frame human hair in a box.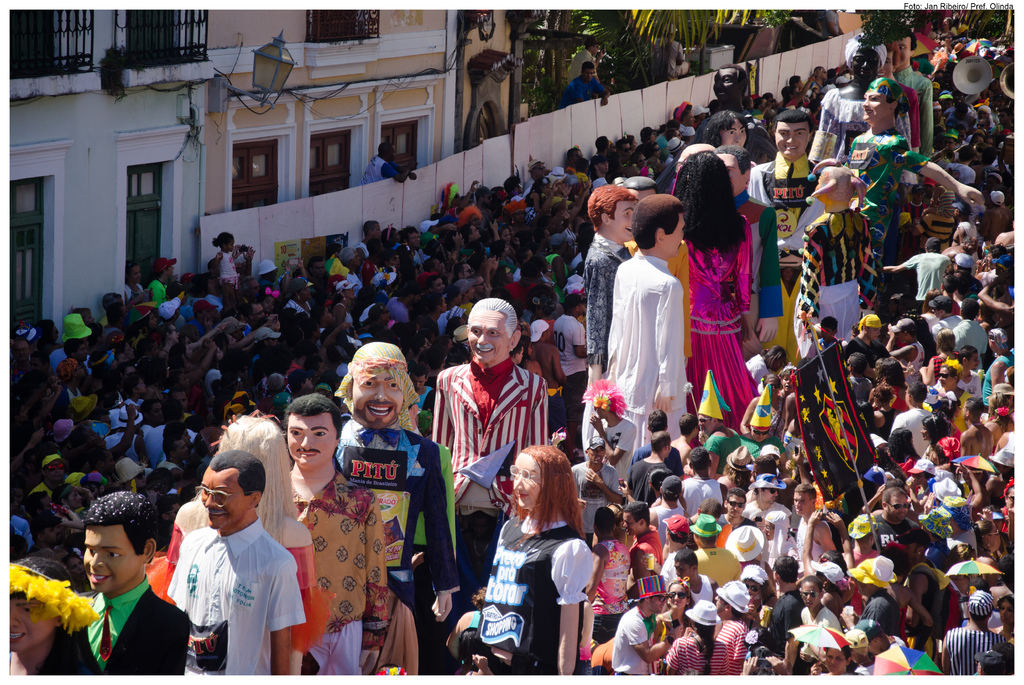
crop(753, 345, 783, 370).
